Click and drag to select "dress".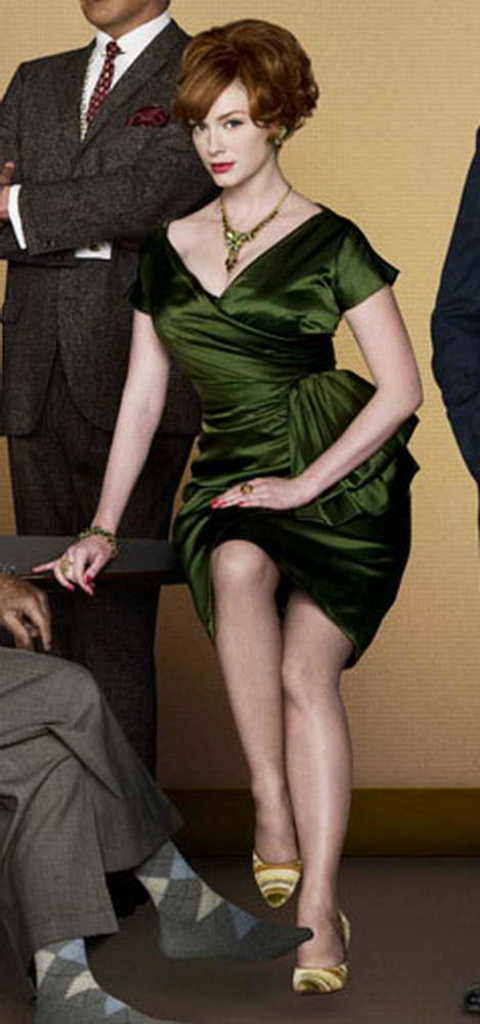
Selection: region(129, 191, 424, 668).
